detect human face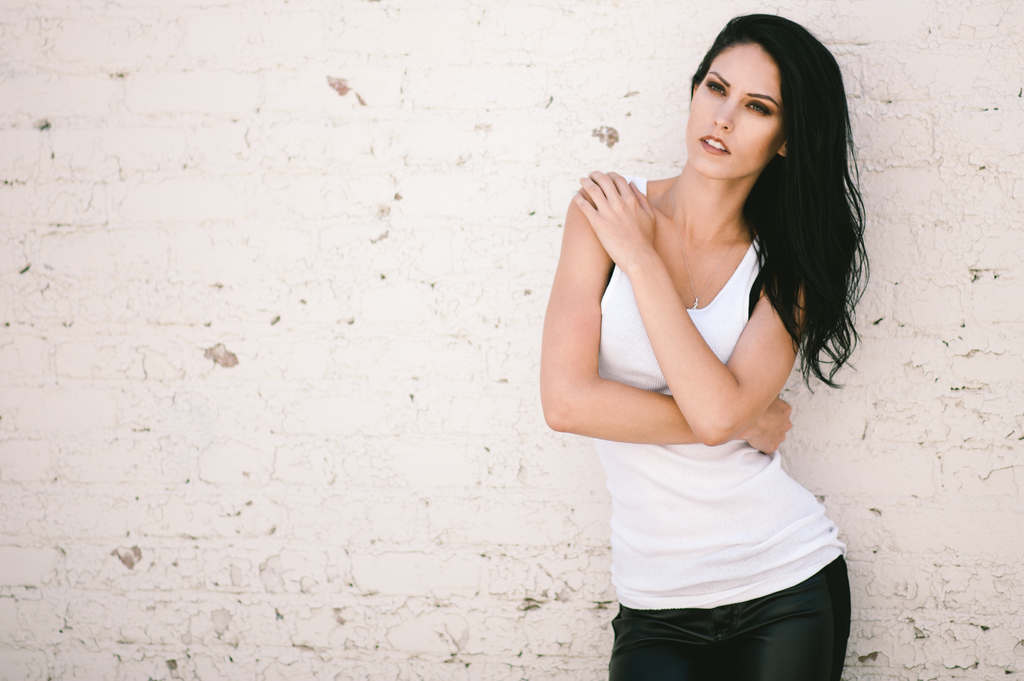
(681,40,791,182)
